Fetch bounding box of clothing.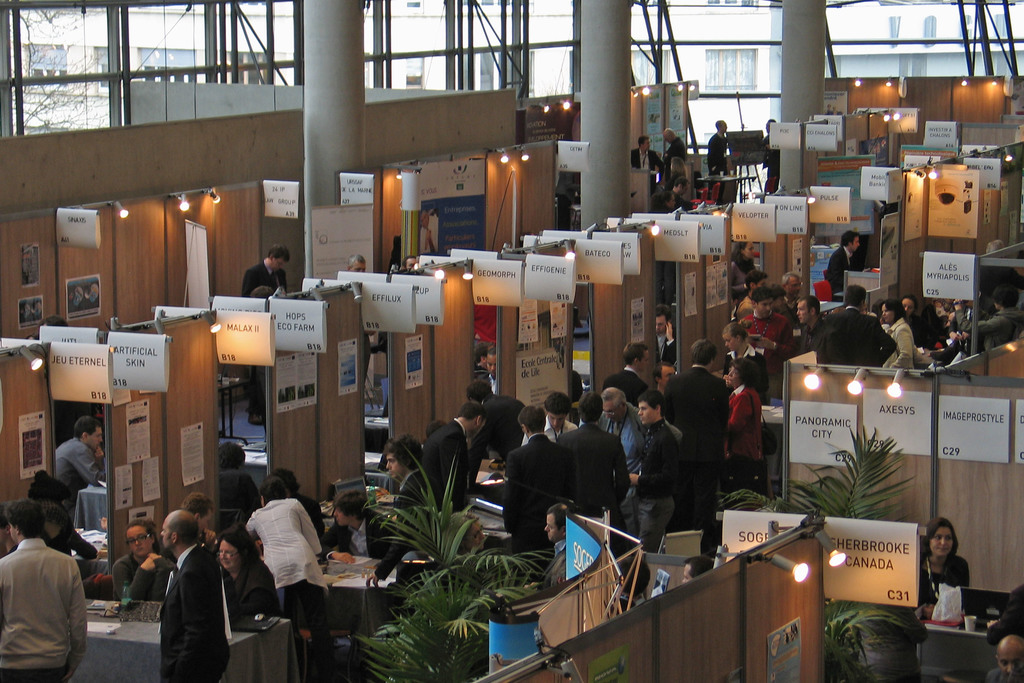
Bbox: (left=50, top=445, right=108, bottom=483).
